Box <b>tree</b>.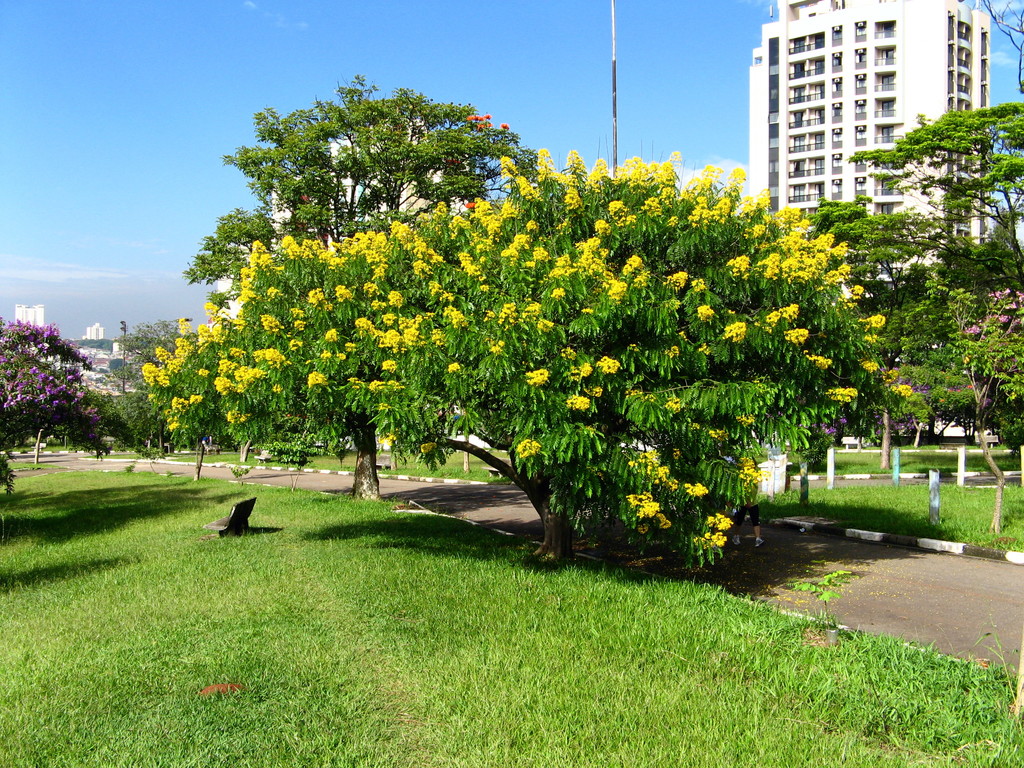
x1=936, y1=280, x2=1023, y2=536.
